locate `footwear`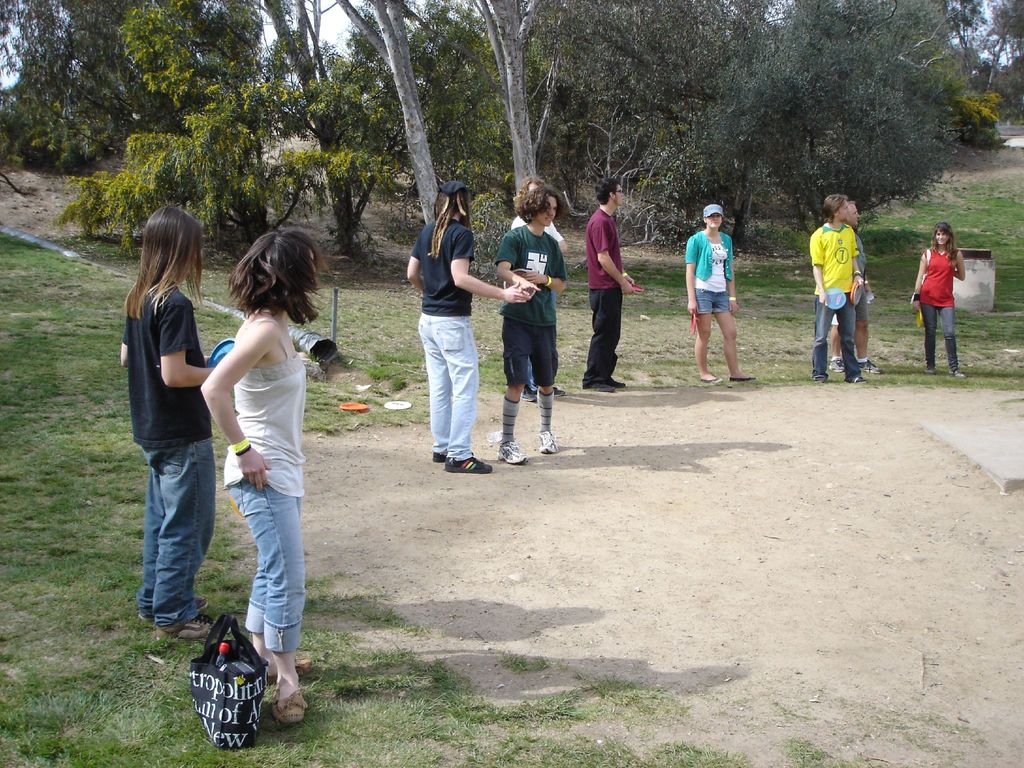
left=500, top=437, right=520, bottom=463
